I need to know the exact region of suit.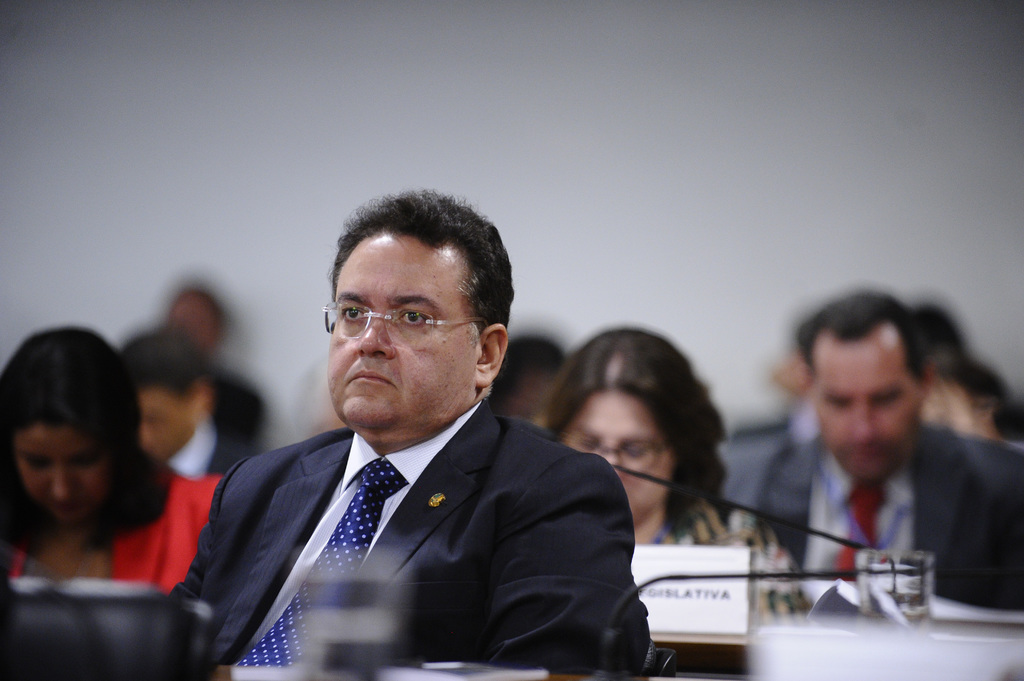
Region: {"x1": 725, "y1": 424, "x2": 1023, "y2": 612}.
